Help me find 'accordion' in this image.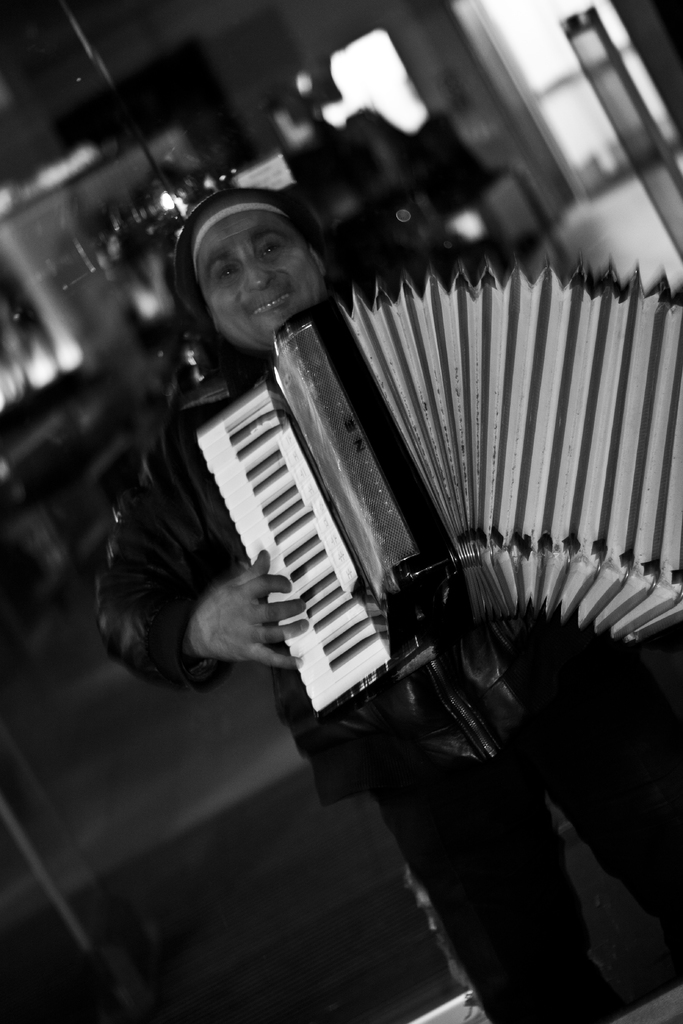
Found it: region(193, 257, 682, 762).
